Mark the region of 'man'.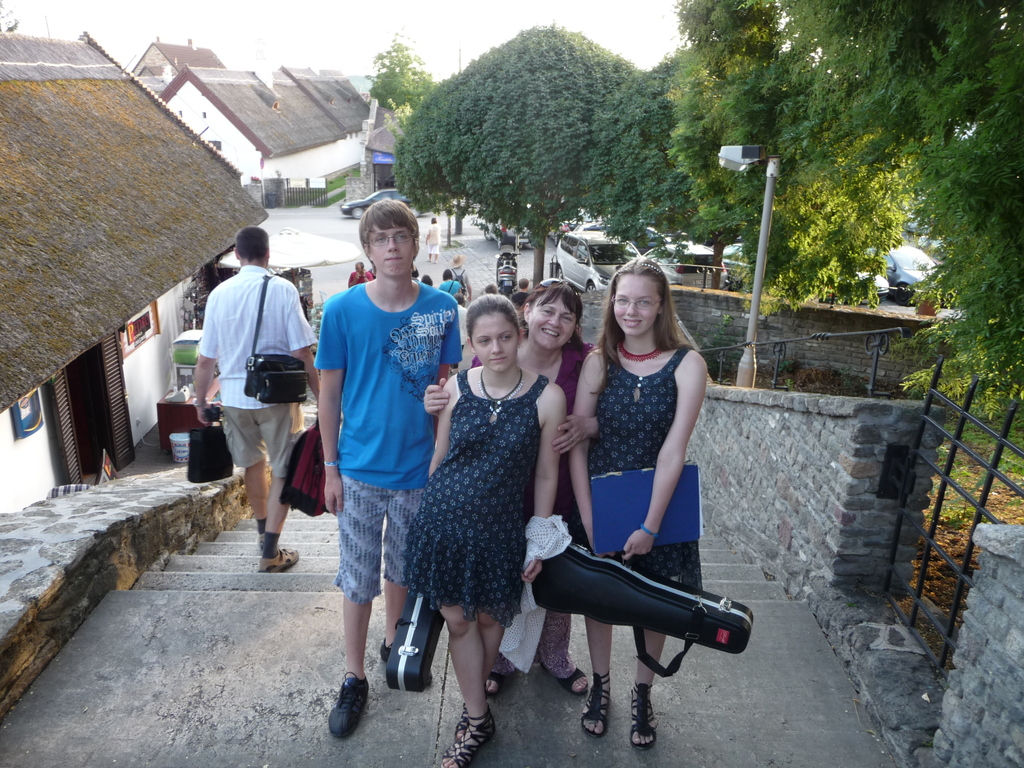
Region: region(416, 220, 442, 261).
